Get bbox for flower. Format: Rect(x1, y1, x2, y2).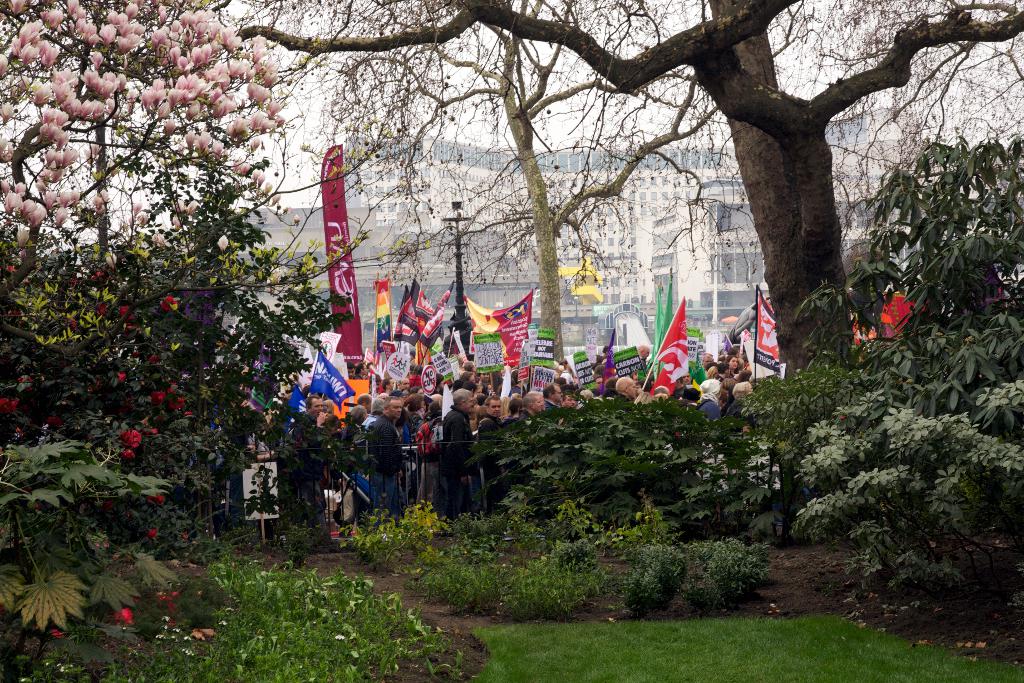
Rect(50, 625, 61, 641).
